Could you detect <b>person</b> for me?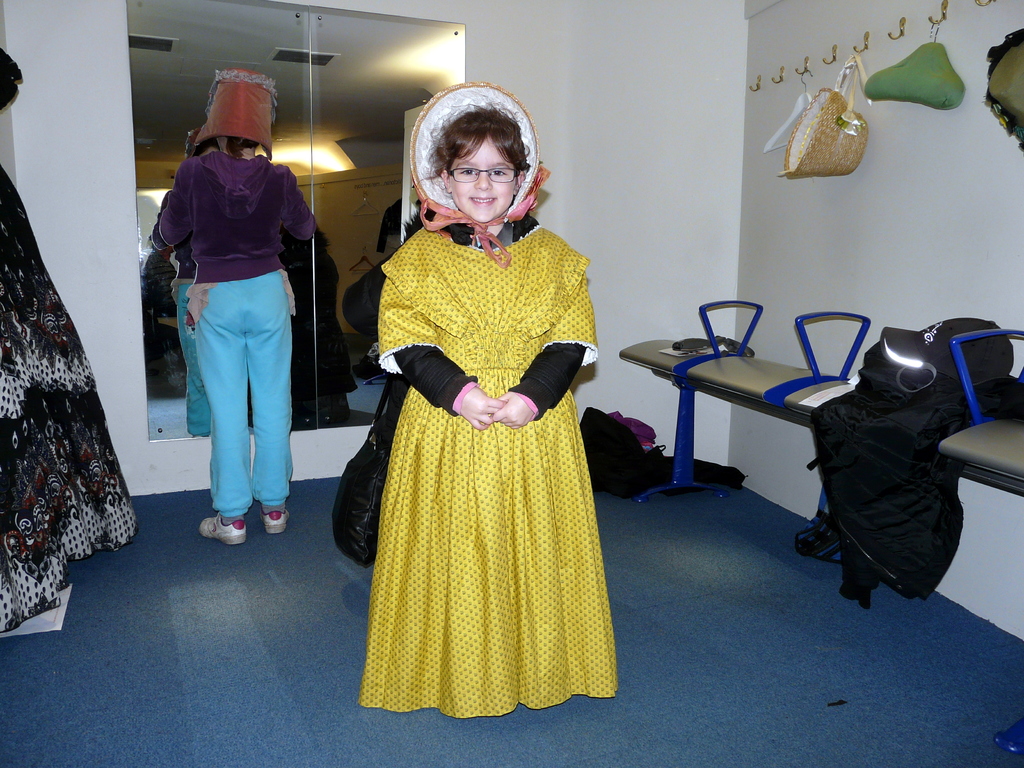
Detection result: {"left": 163, "top": 65, "right": 324, "bottom": 552}.
